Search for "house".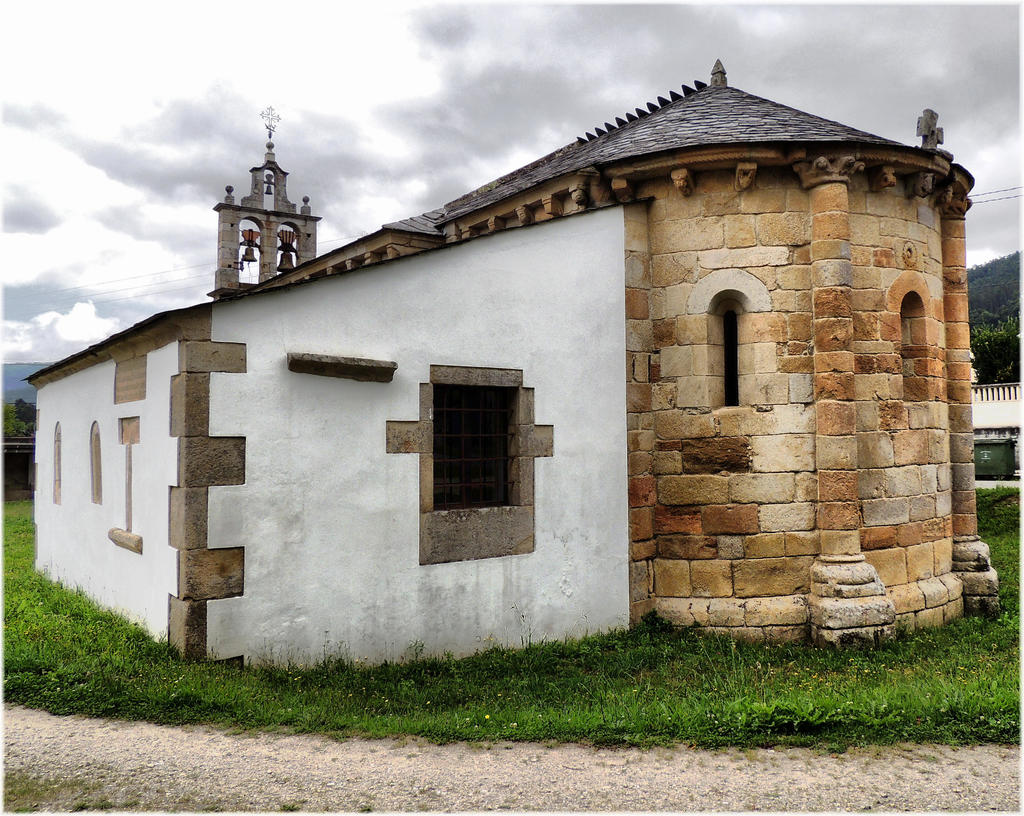
Found at {"left": 25, "top": 28, "right": 1002, "bottom": 666}.
